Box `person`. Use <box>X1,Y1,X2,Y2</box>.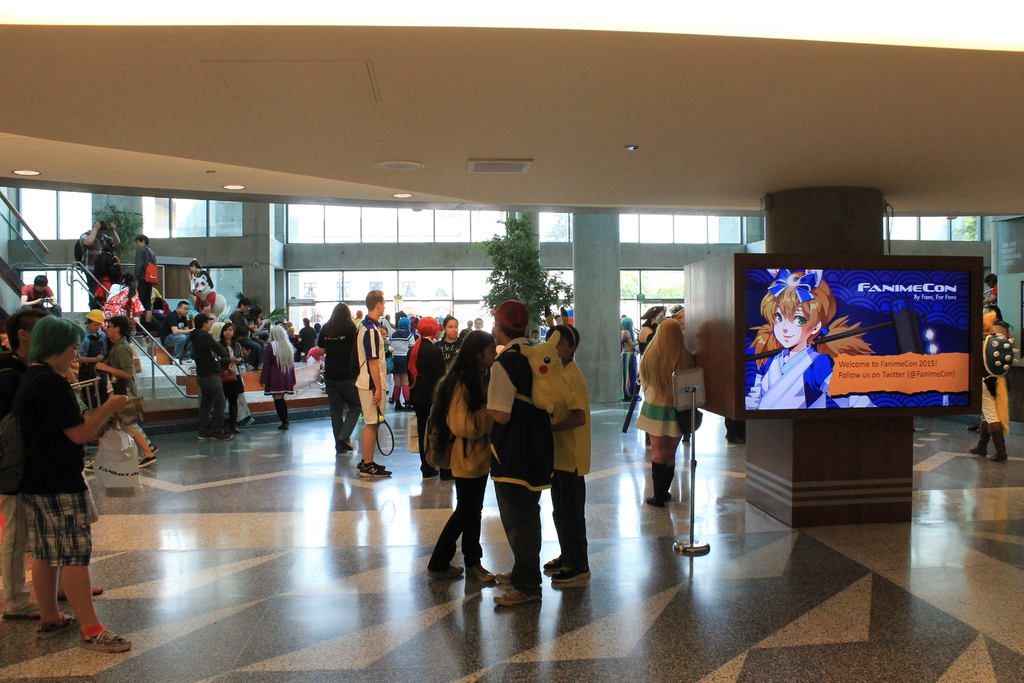
<box>195,301,216,325</box>.
